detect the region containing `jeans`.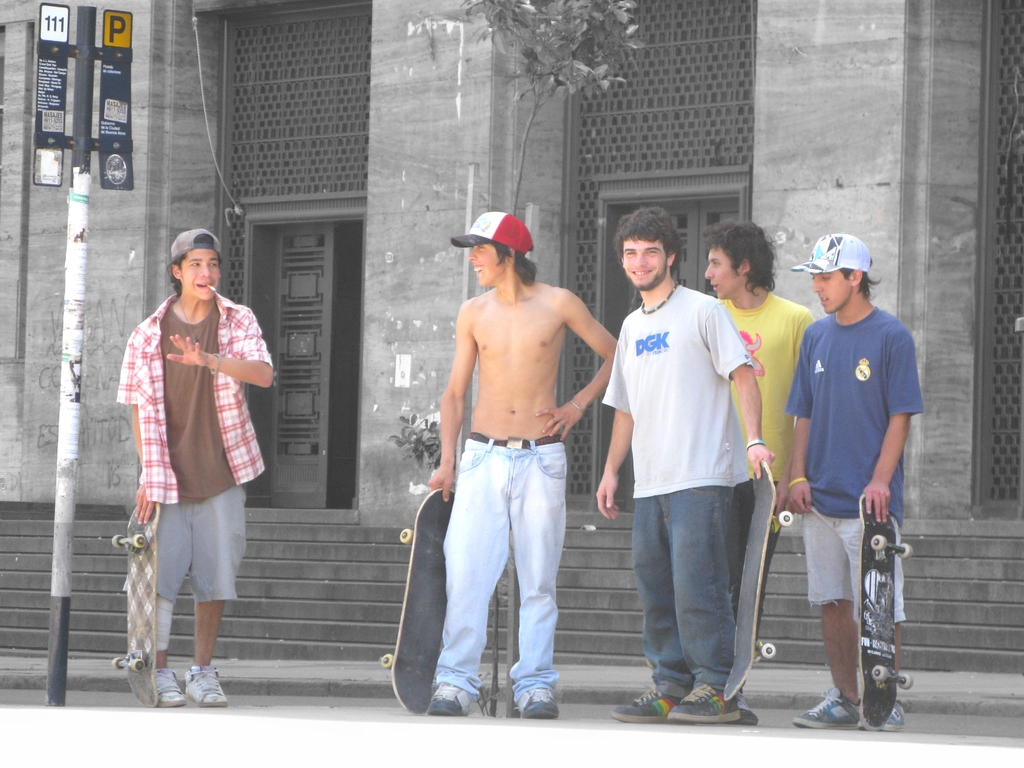
detection(633, 482, 736, 692).
